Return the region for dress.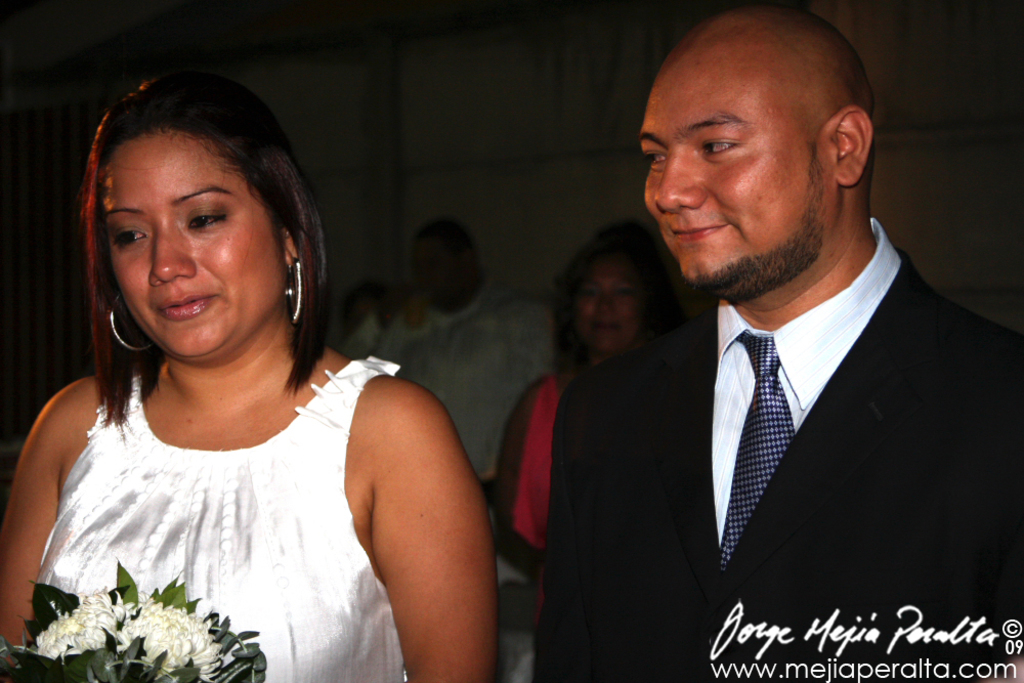
pyautogui.locateOnScreen(36, 353, 413, 682).
